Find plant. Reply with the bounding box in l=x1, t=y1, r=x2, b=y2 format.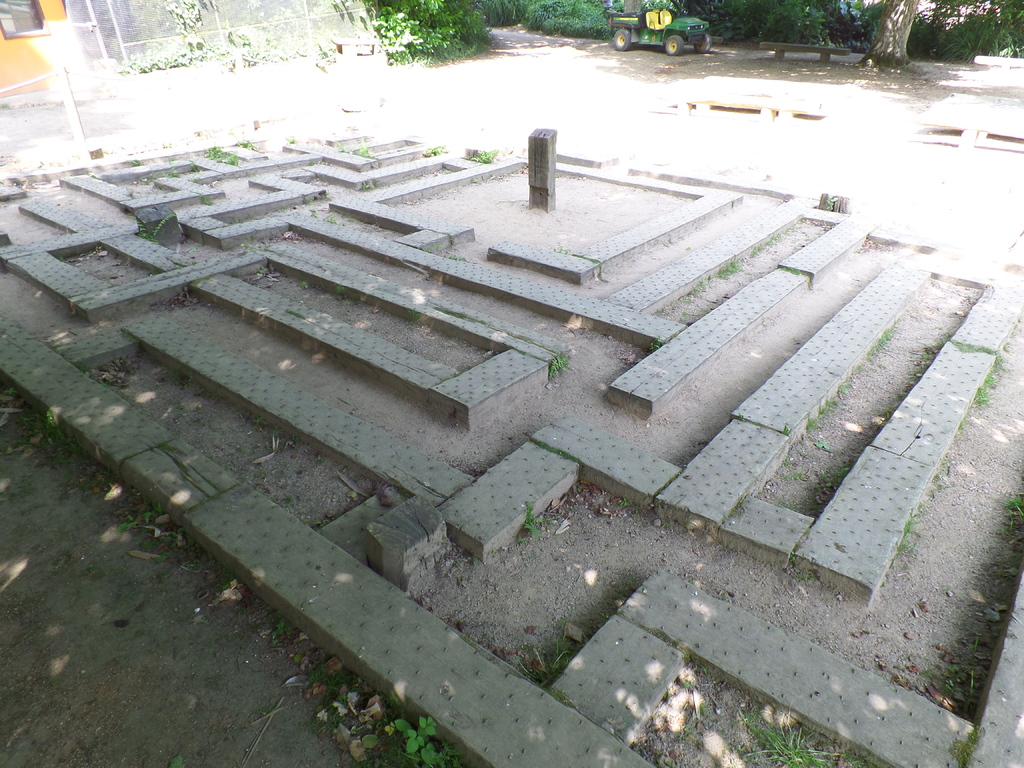
l=966, t=670, r=975, b=692.
